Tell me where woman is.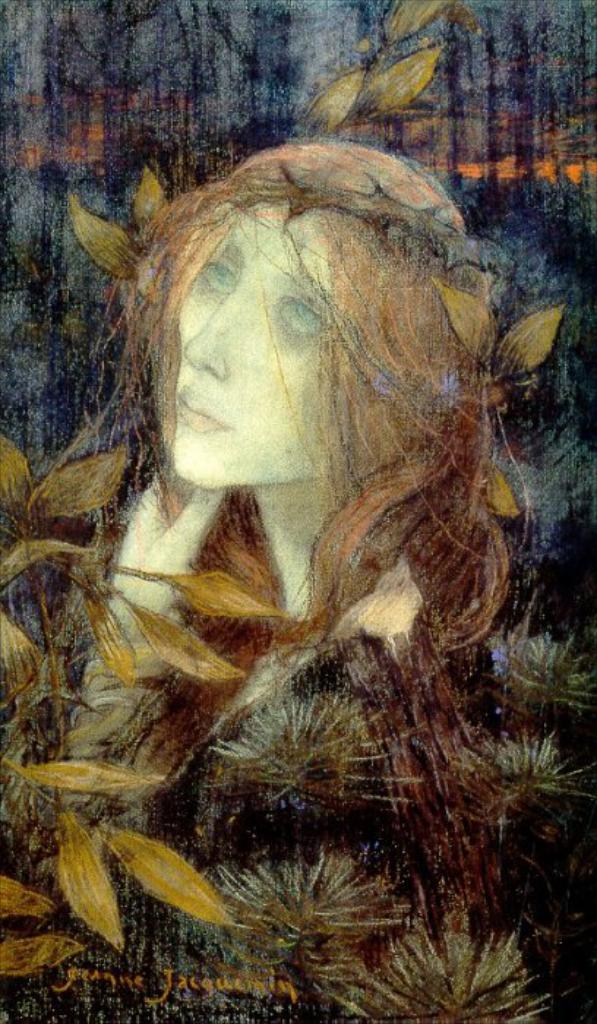
woman is at 0,127,486,1017.
